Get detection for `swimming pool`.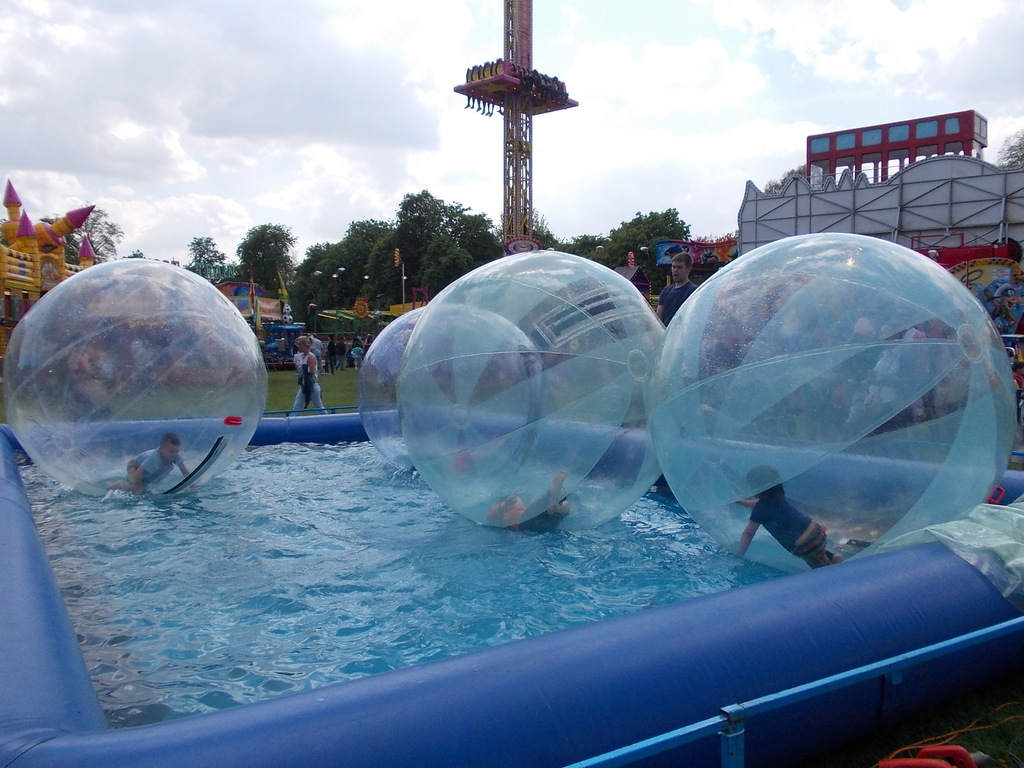
Detection: box=[14, 431, 1015, 735].
